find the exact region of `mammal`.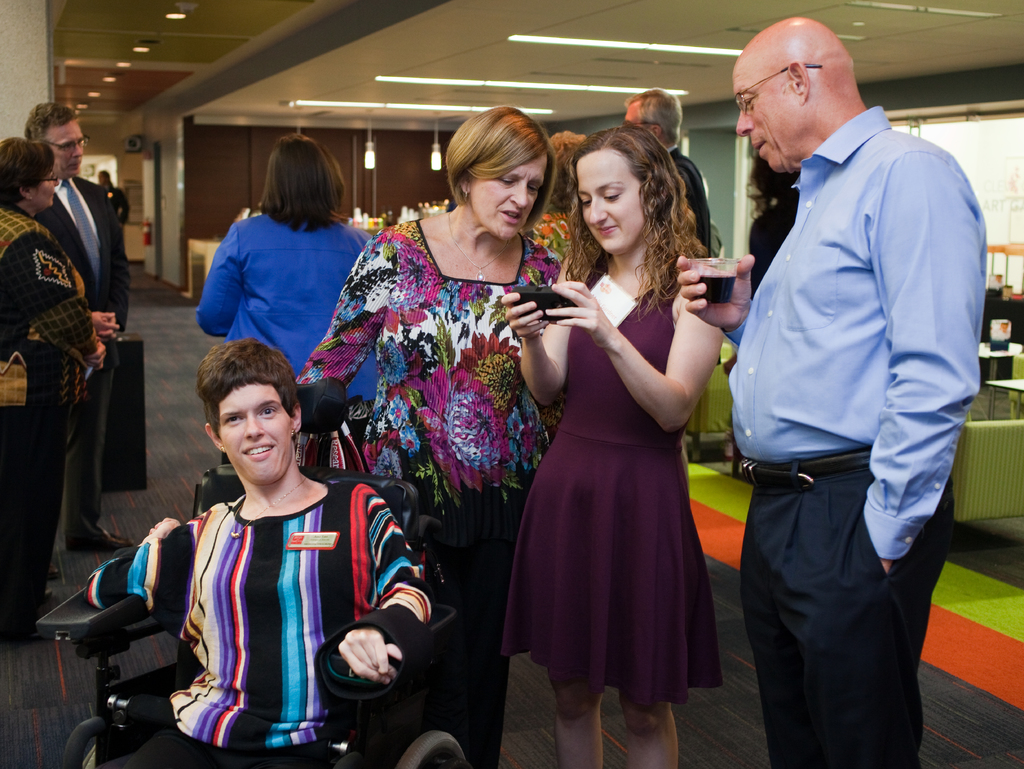
Exact region: bbox=(197, 126, 419, 409).
